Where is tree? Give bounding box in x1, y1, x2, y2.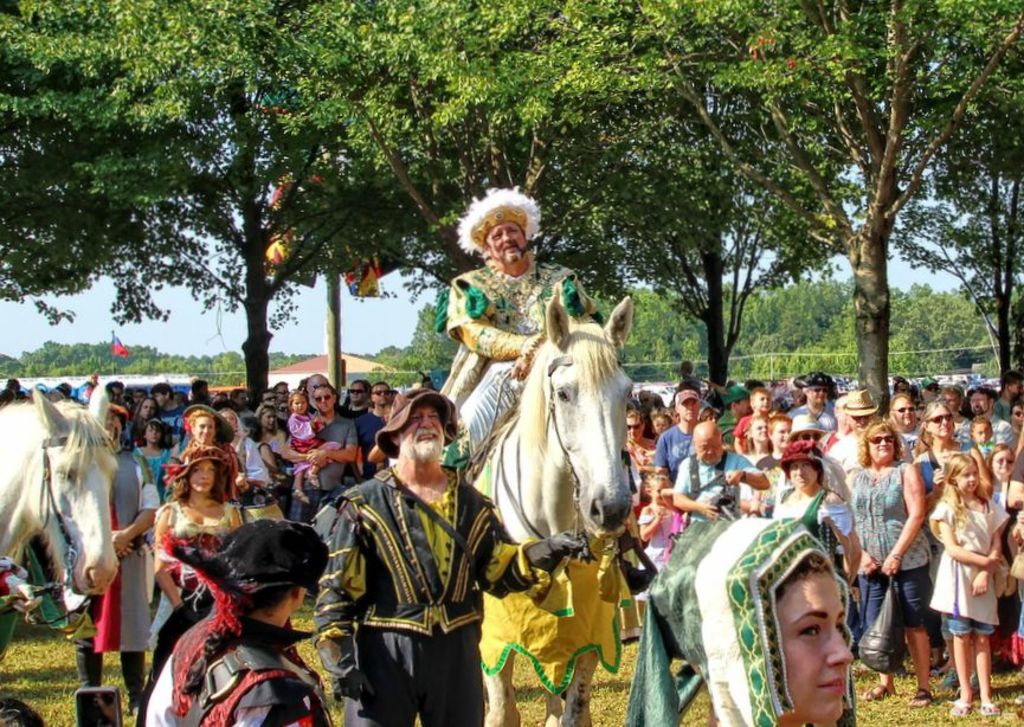
883, 0, 1023, 406.
